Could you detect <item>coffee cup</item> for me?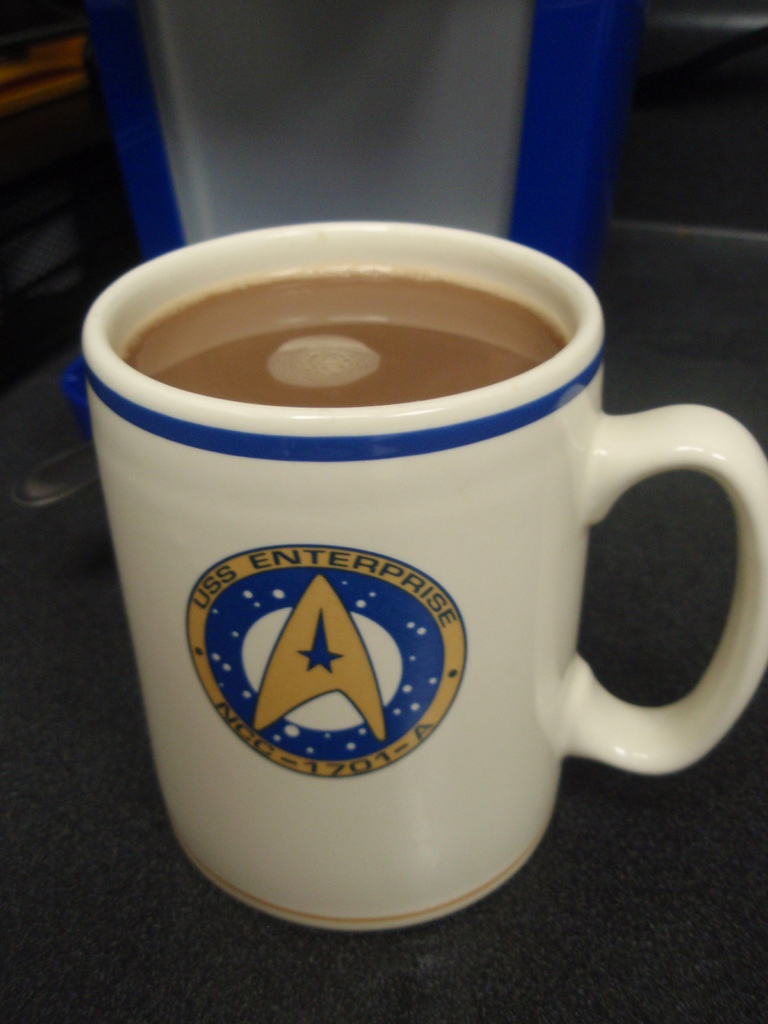
Detection result: left=82, top=218, right=767, bottom=934.
